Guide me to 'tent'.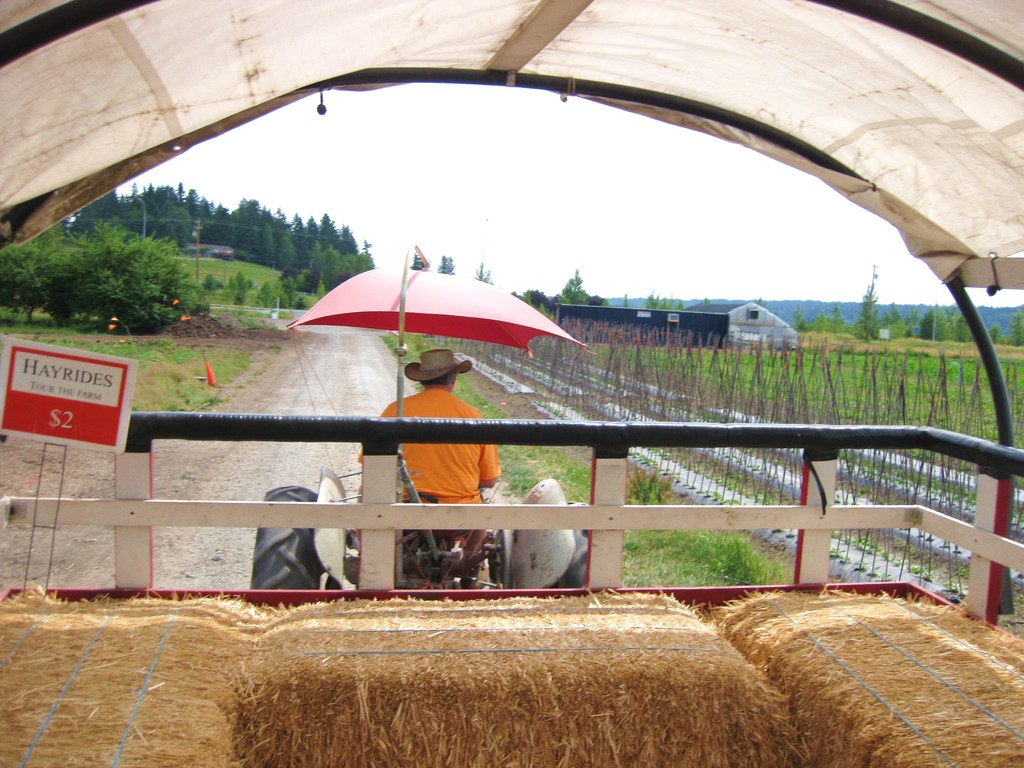
Guidance: 5,38,1023,634.
